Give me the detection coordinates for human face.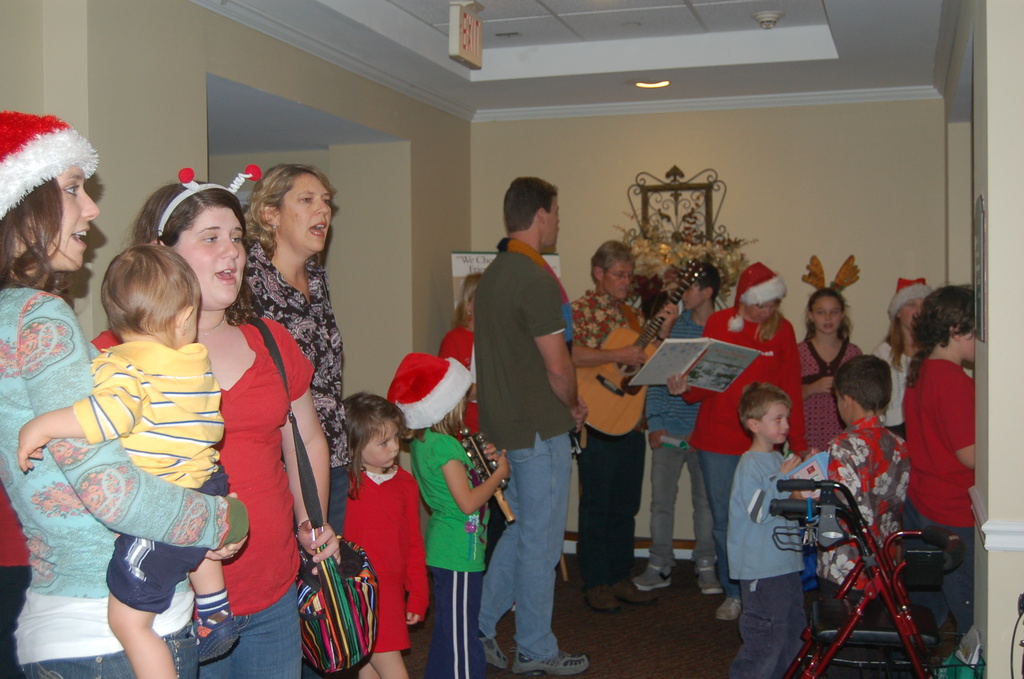
rect(684, 285, 698, 314).
